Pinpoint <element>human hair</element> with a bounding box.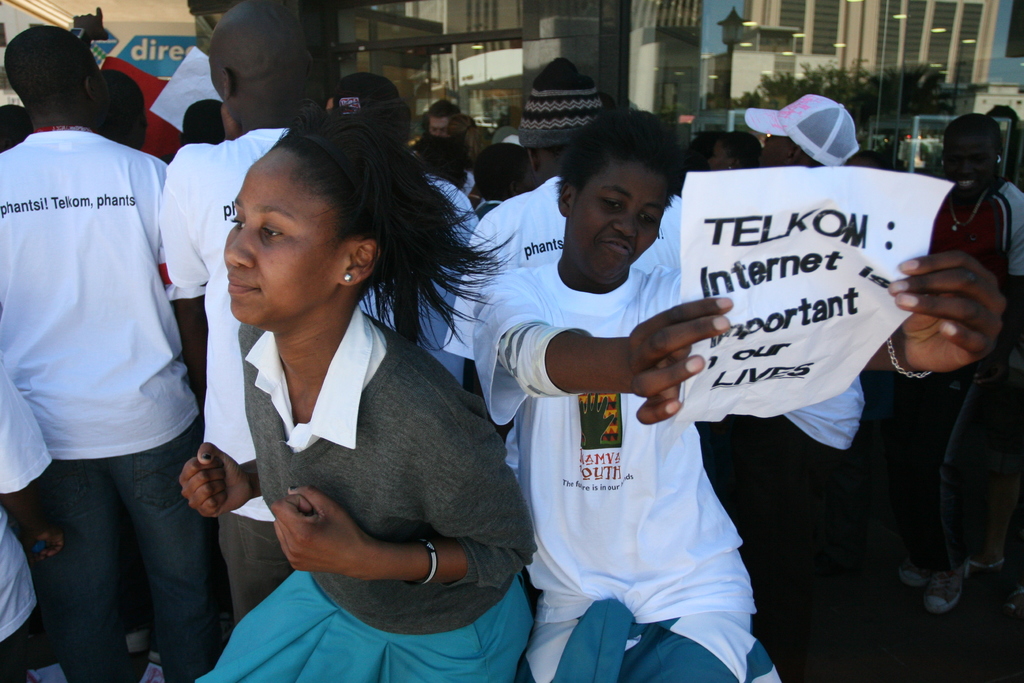
(465, 126, 491, 142).
